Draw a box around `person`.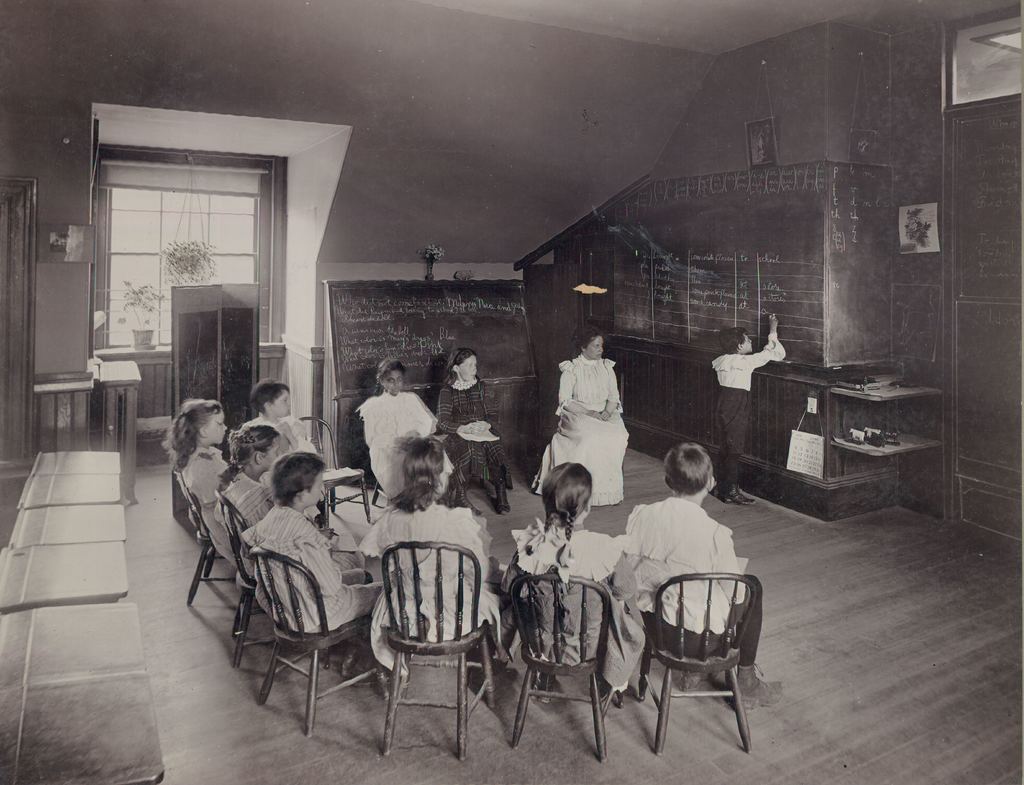
box=[552, 334, 632, 514].
